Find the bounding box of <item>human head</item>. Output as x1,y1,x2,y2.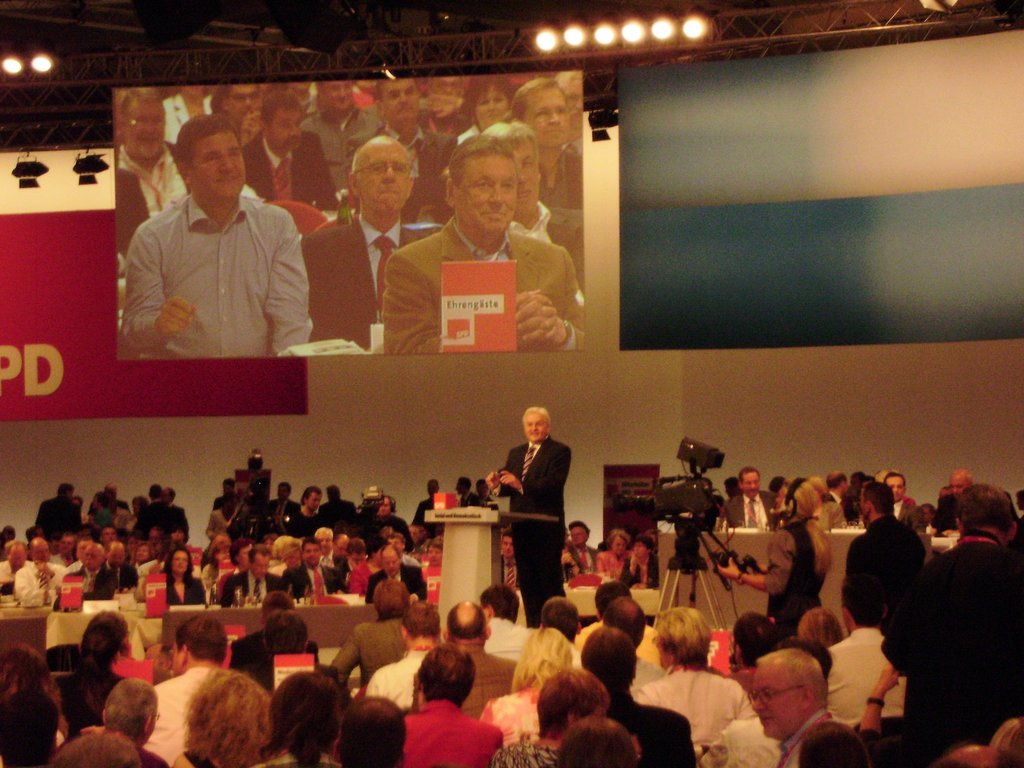
445,131,518,242.
